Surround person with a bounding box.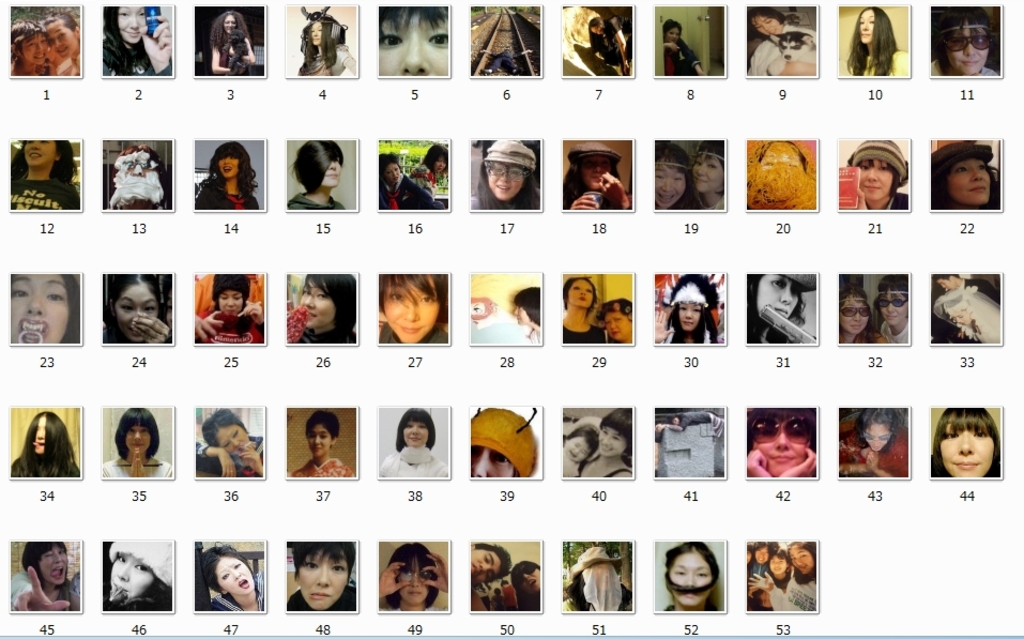
select_region(745, 17, 814, 70).
